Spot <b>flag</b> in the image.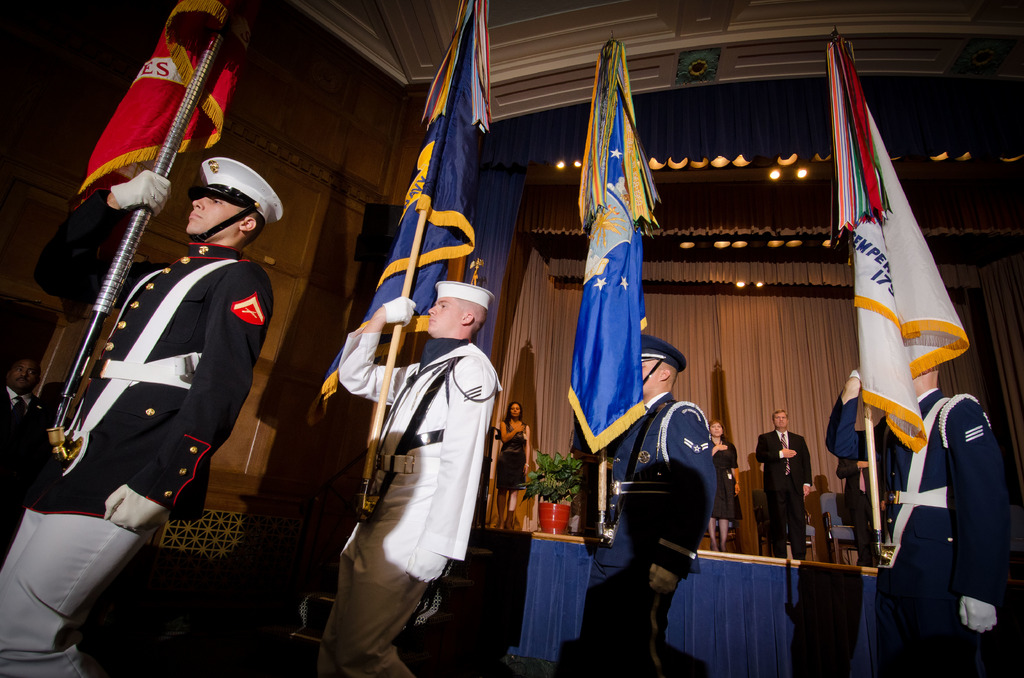
<b>flag</b> found at l=566, t=38, r=658, b=457.
